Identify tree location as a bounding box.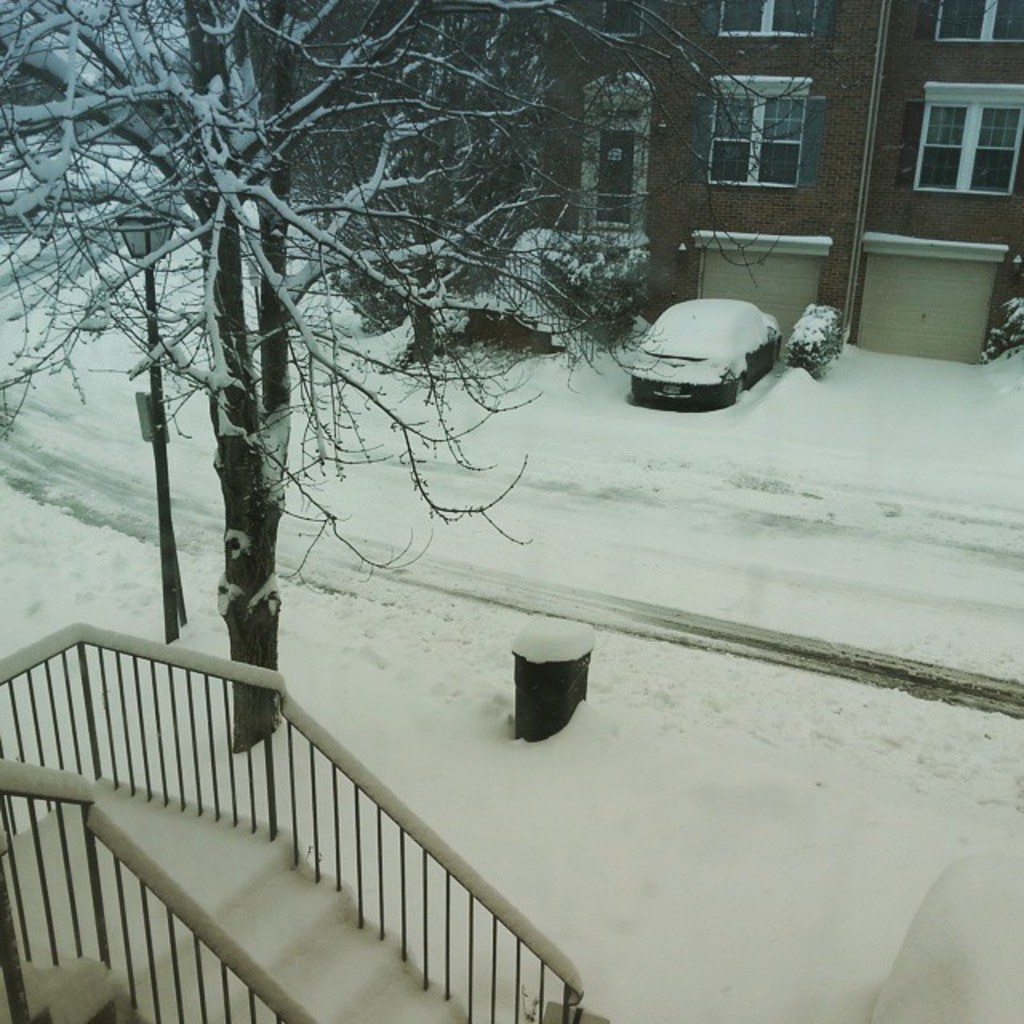
<region>46, 83, 629, 728</region>.
